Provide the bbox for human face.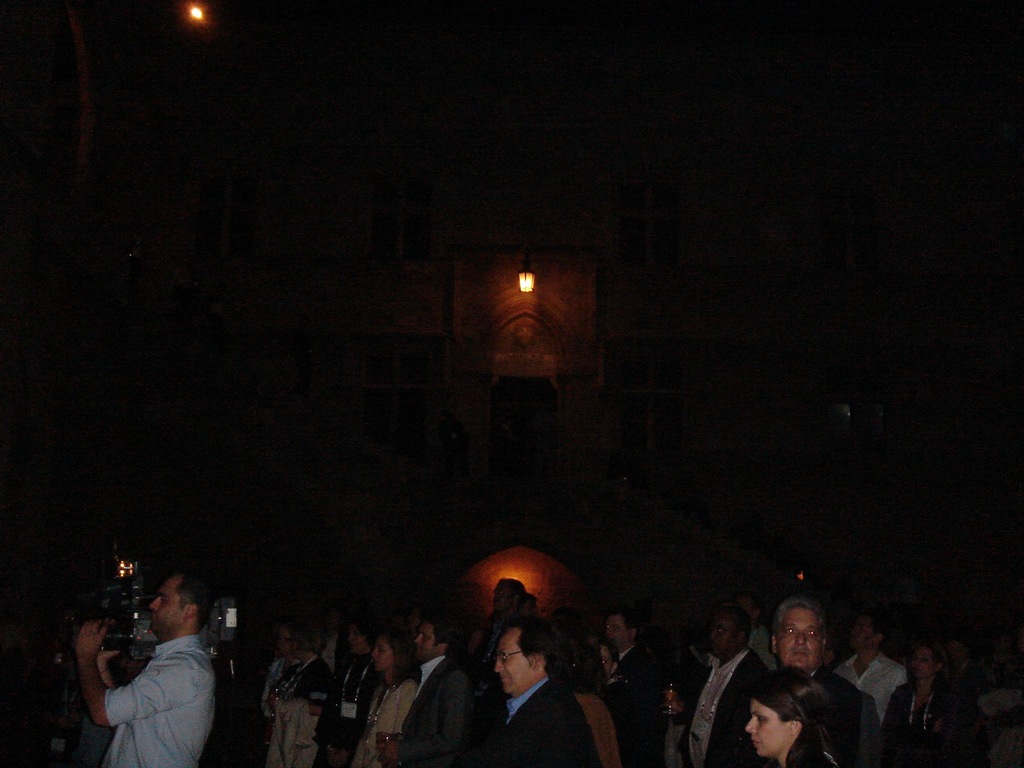
{"x1": 852, "y1": 621, "x2": 871, "y2": 651}.
